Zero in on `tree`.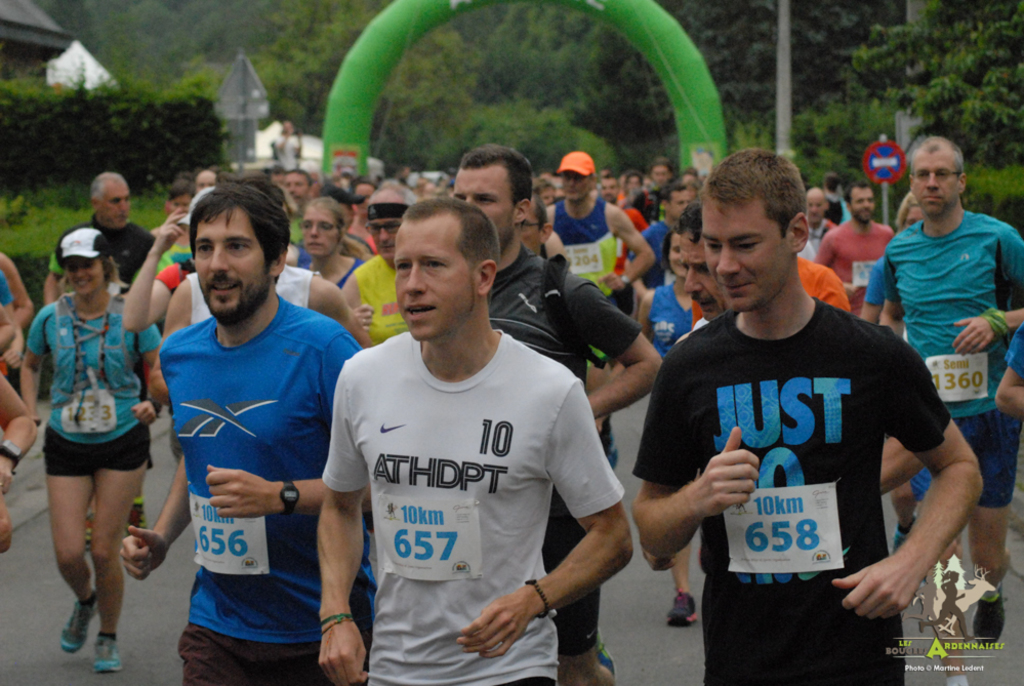
Zeroed in: crop(278, 0, 490, 172).
